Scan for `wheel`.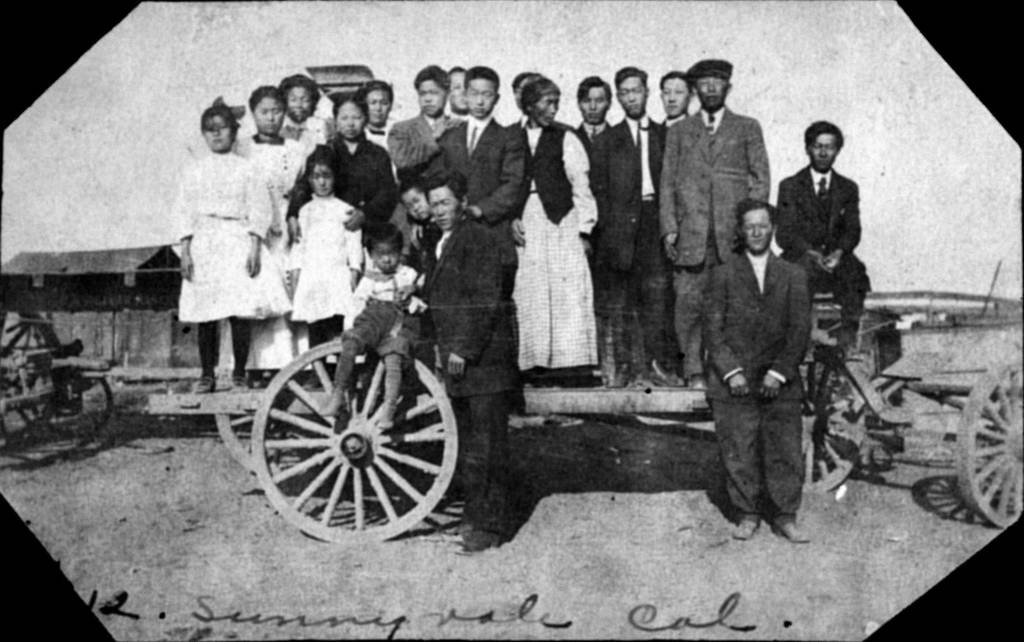
Scan result: 250,344,452,546.
